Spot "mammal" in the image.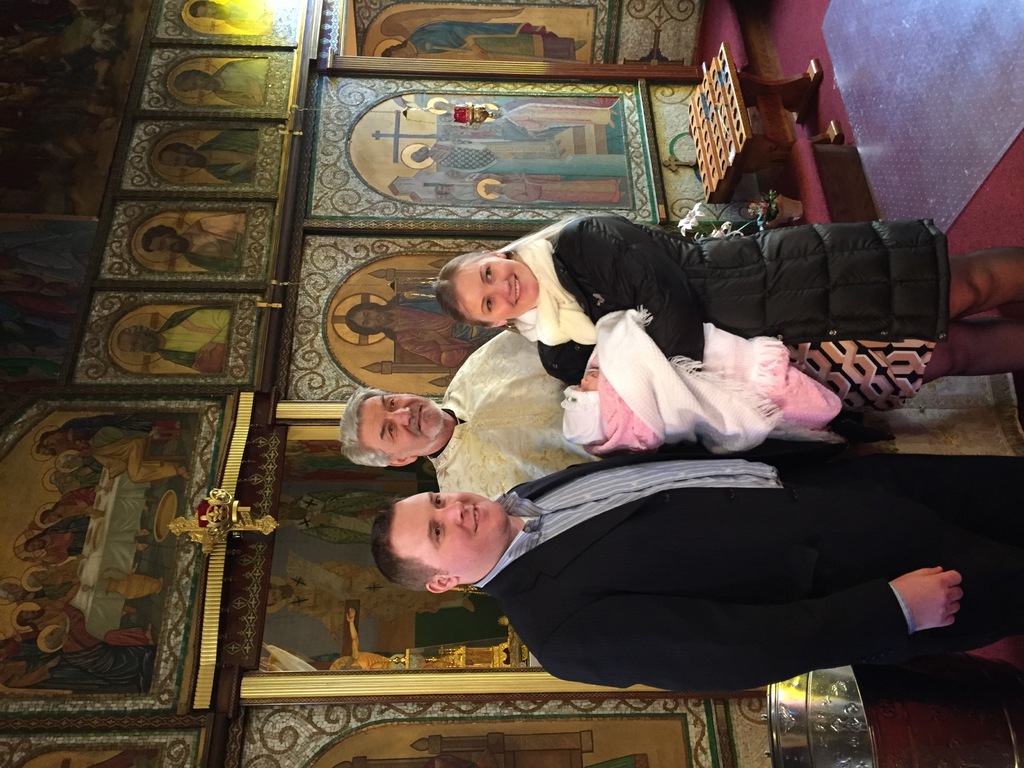
"mammal" found at box(152, 129, 263, 182).
